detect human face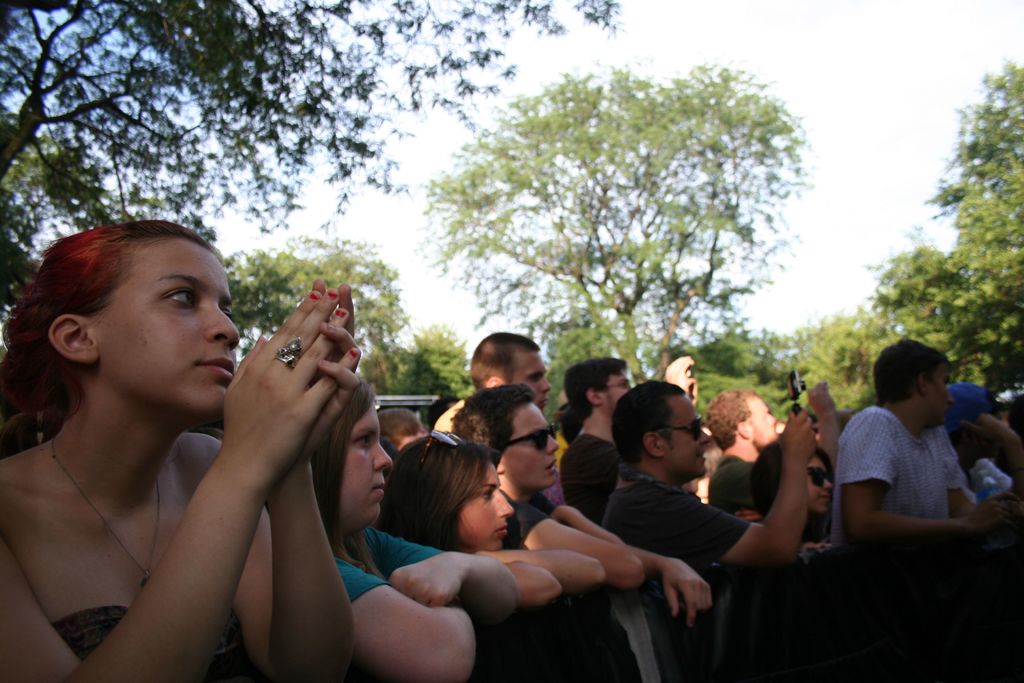
<region>509, 343, 554, 399</region>
